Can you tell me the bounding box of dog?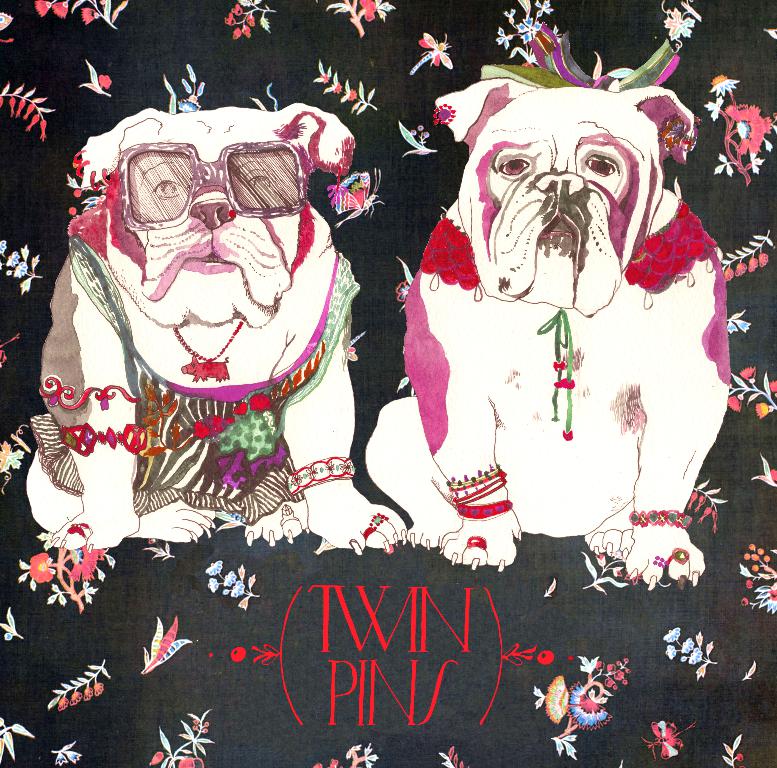
rect(364, 75, 731, 595).
